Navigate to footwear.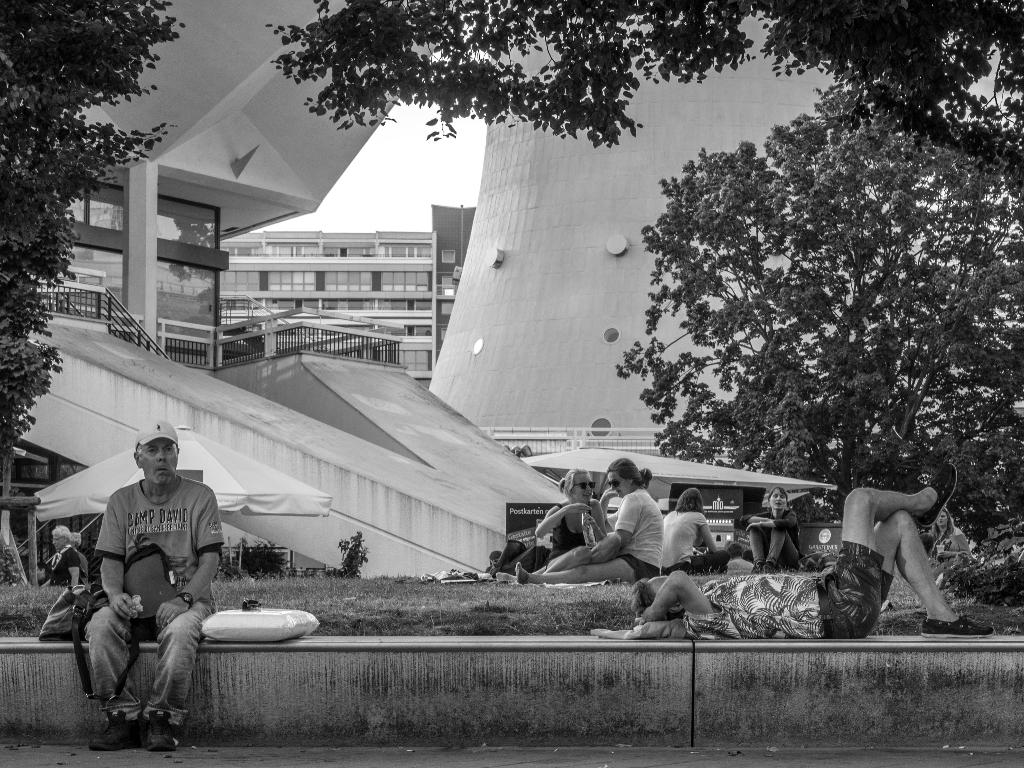
Navigation target: bbox=(922, 614, 993, 635).
